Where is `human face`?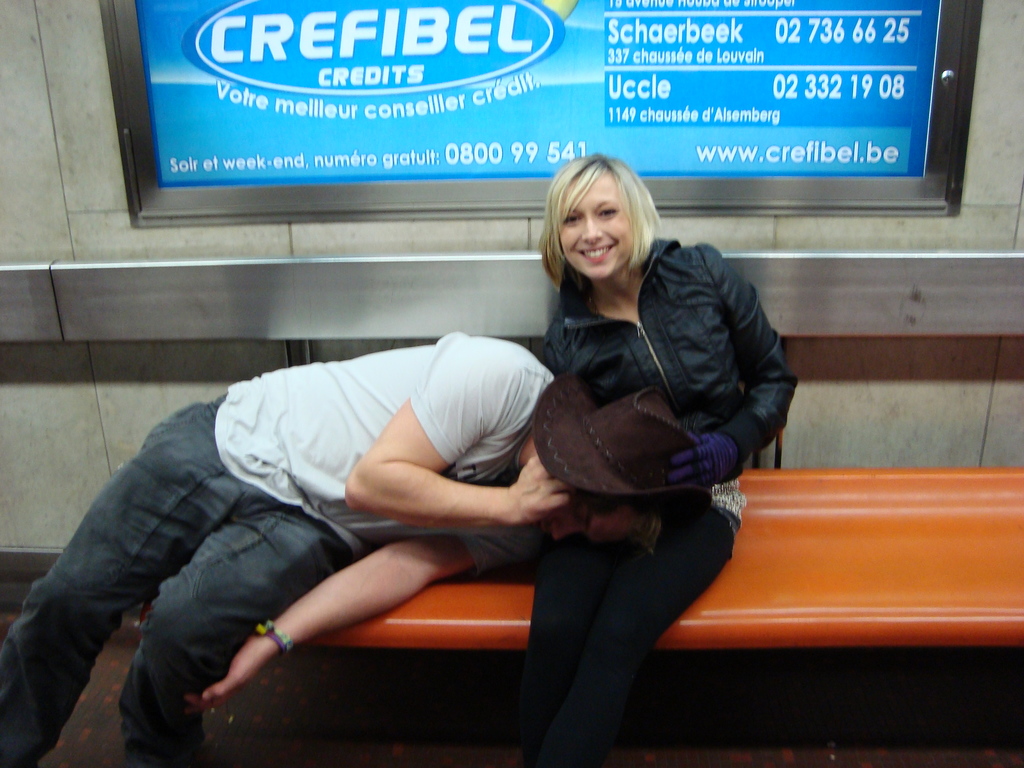
[left=527, top=498, right=634, bottom=545].
